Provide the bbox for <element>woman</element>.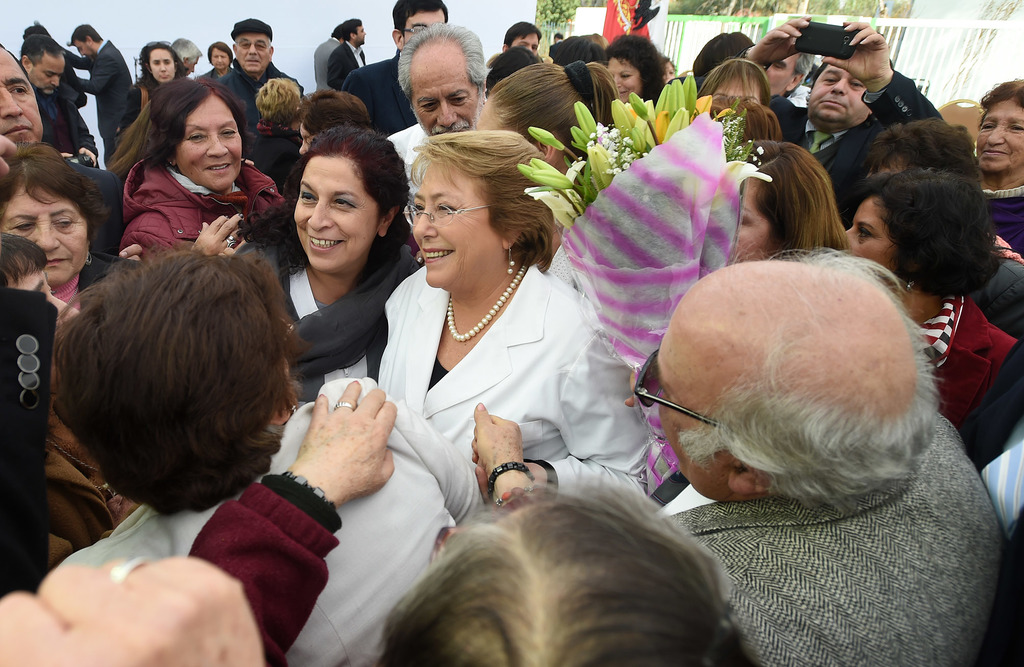
975:72:1023:260.
